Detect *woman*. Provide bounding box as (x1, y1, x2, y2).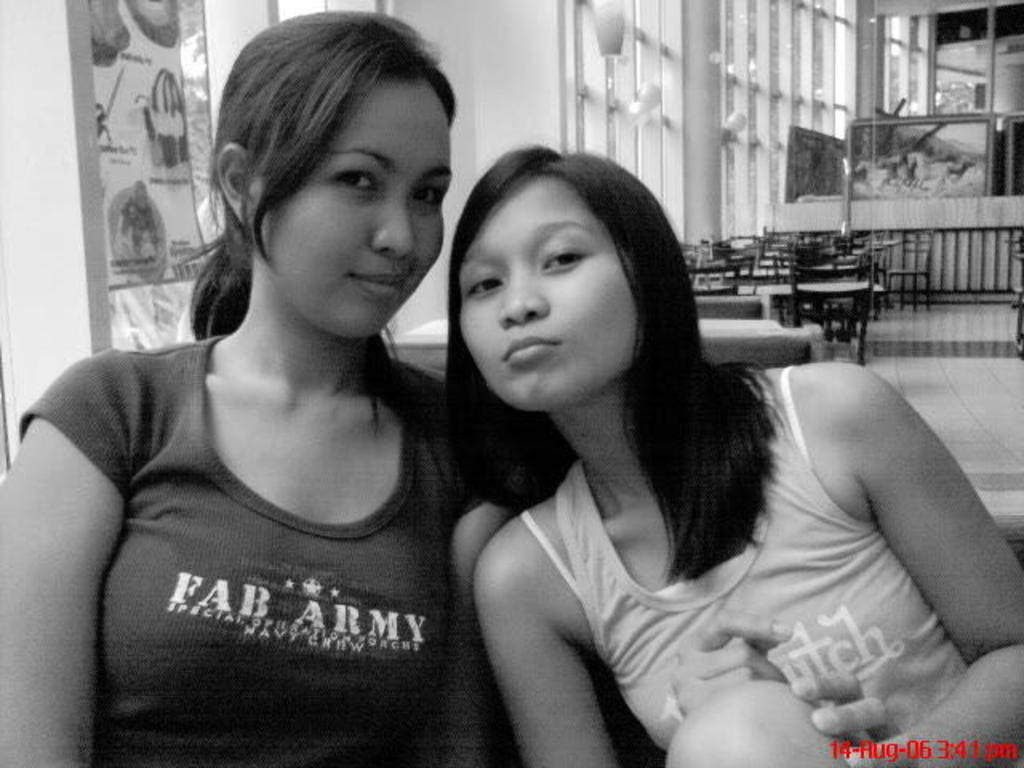
(0, 8, 517, 762).
